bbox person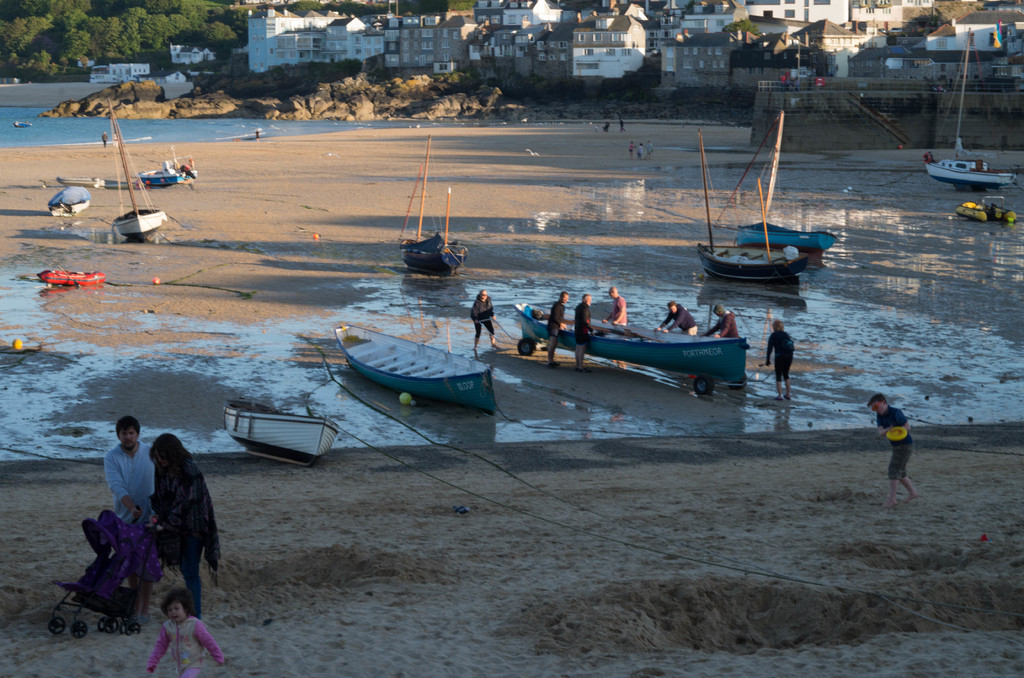
(468,287,499,353)
